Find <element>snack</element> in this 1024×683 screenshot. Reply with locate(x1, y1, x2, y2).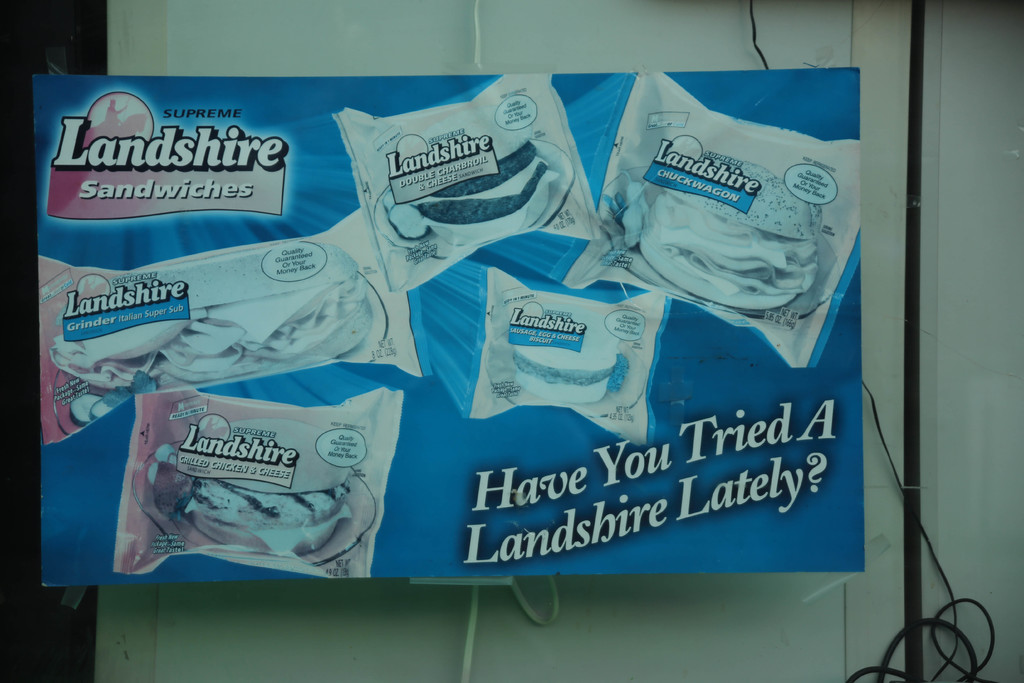
locate(509, 318, 624, 406).
